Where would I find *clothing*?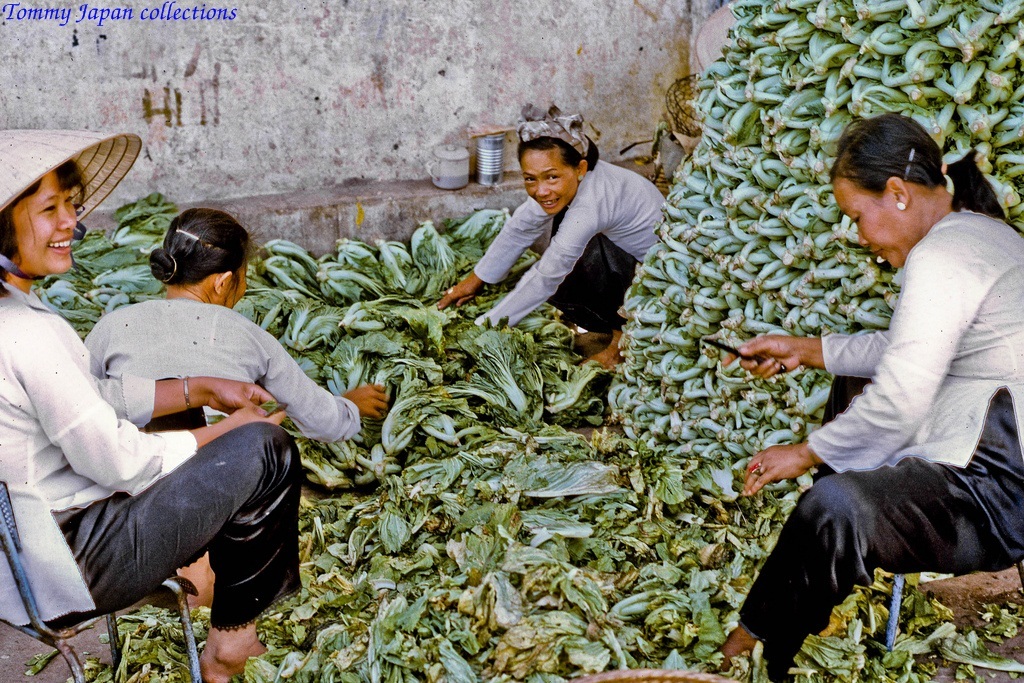
At 86:298:356:447.
